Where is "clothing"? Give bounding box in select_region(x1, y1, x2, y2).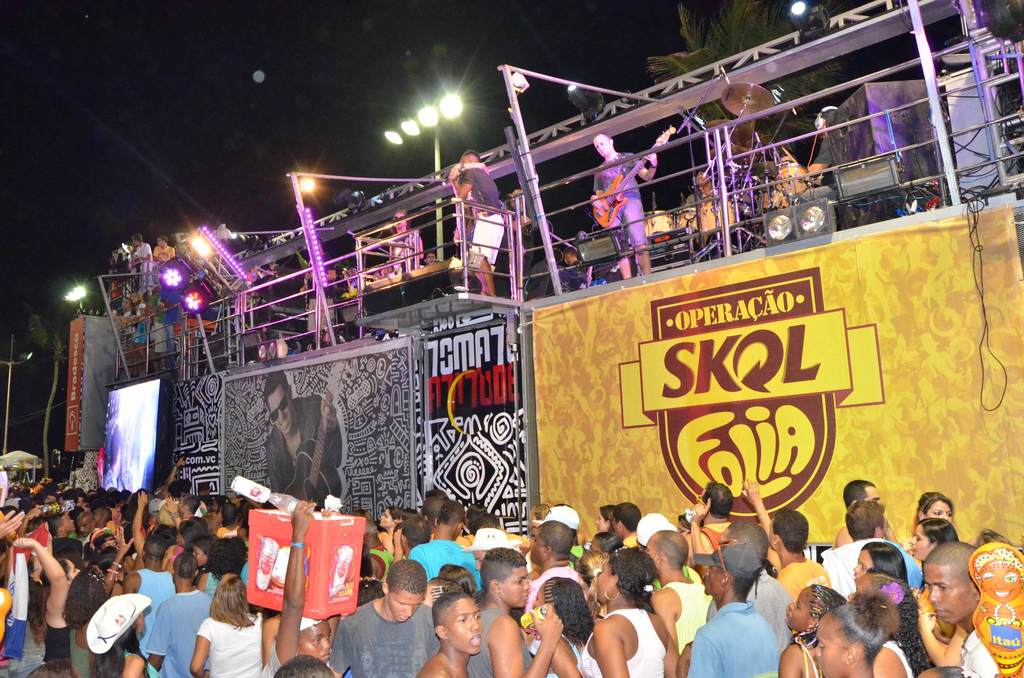
select_region(336, 603, 441, 677).
